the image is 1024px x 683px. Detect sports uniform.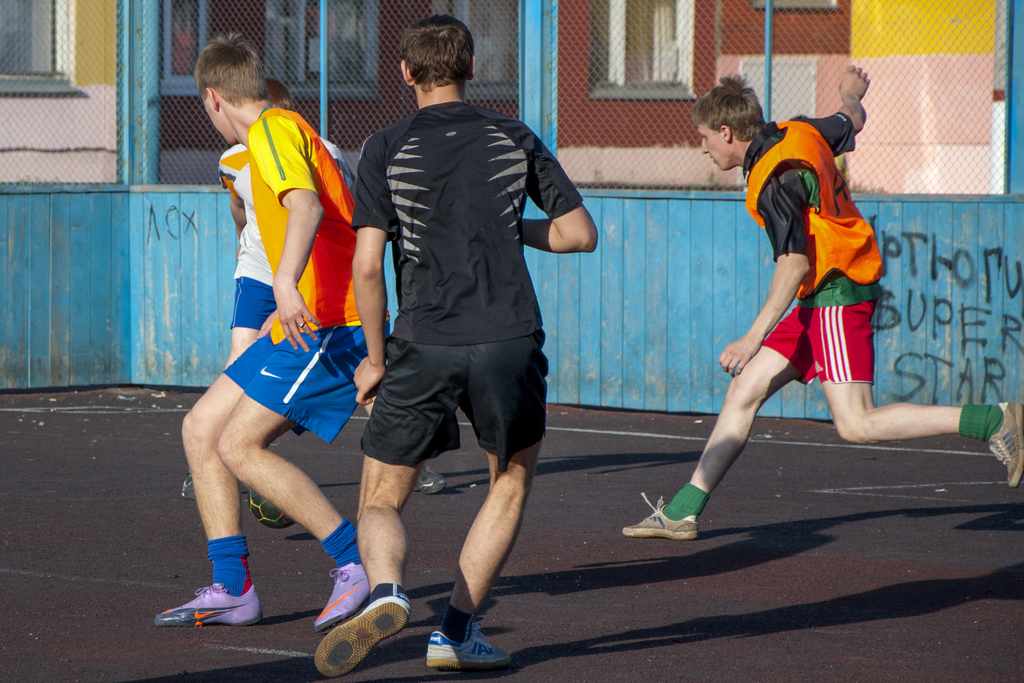
Detection: 180, 146, 449, 497.
